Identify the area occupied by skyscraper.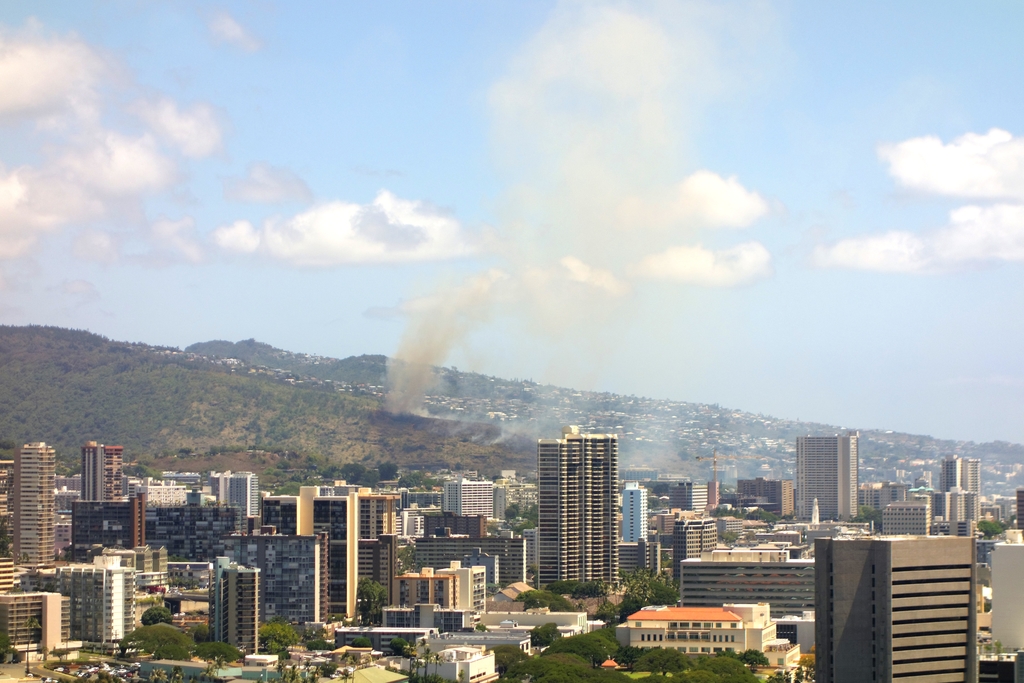
Area: {"left": 213, "top": 548, "right": 266, "bottom": 655}.
